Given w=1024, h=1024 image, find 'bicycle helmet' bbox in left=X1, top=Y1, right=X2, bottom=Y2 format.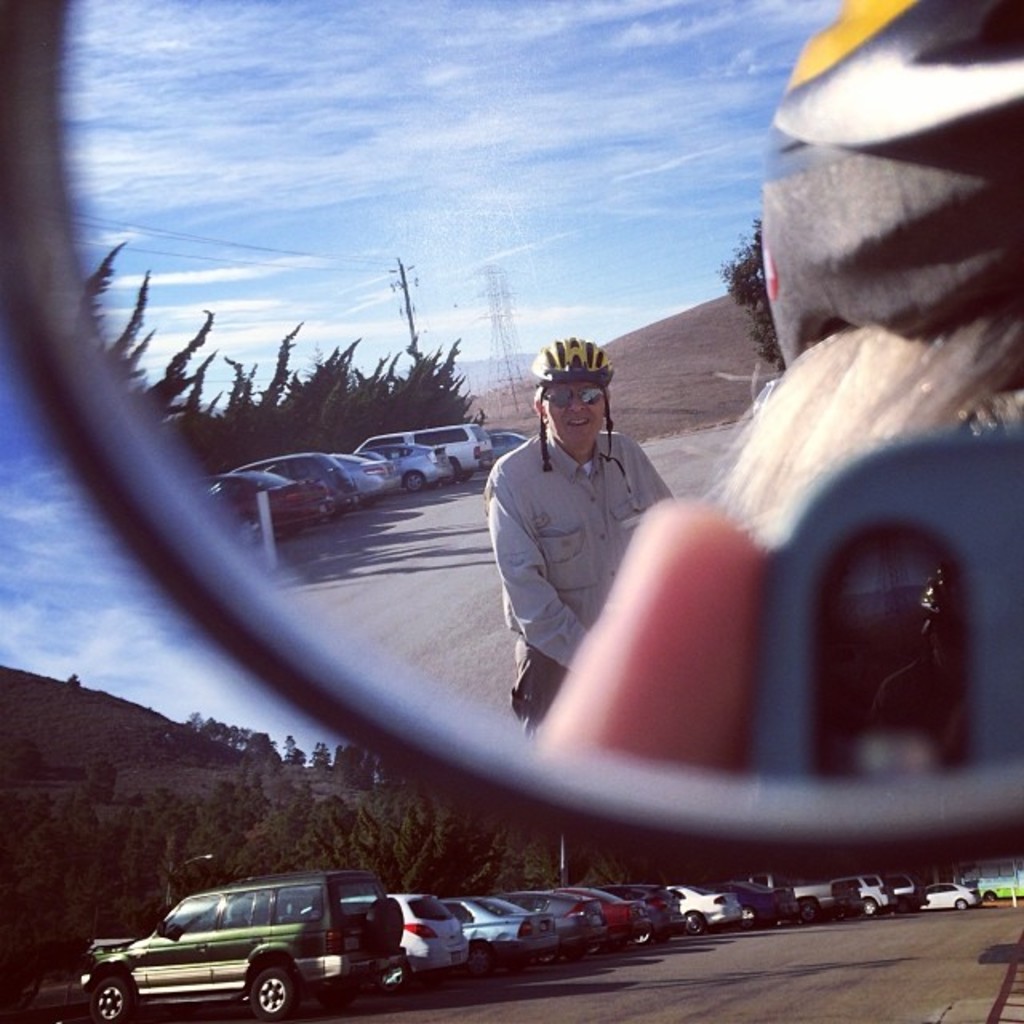
left=531, top=328, right=624, bottom=458.
